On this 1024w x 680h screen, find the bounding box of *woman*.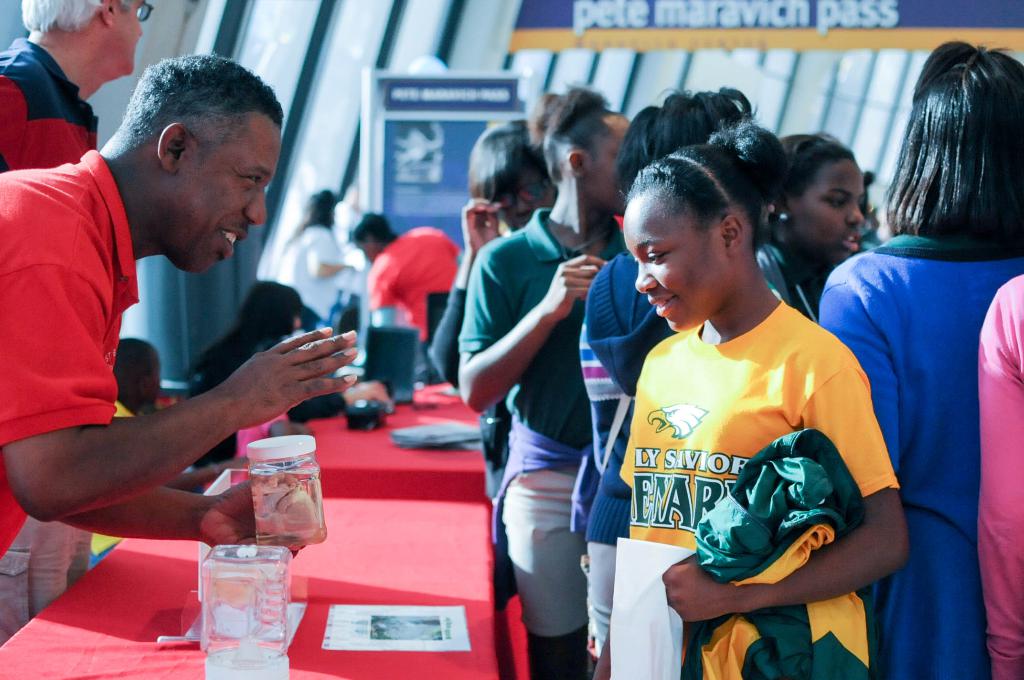
Bounding box: 804:63:1023:679.
